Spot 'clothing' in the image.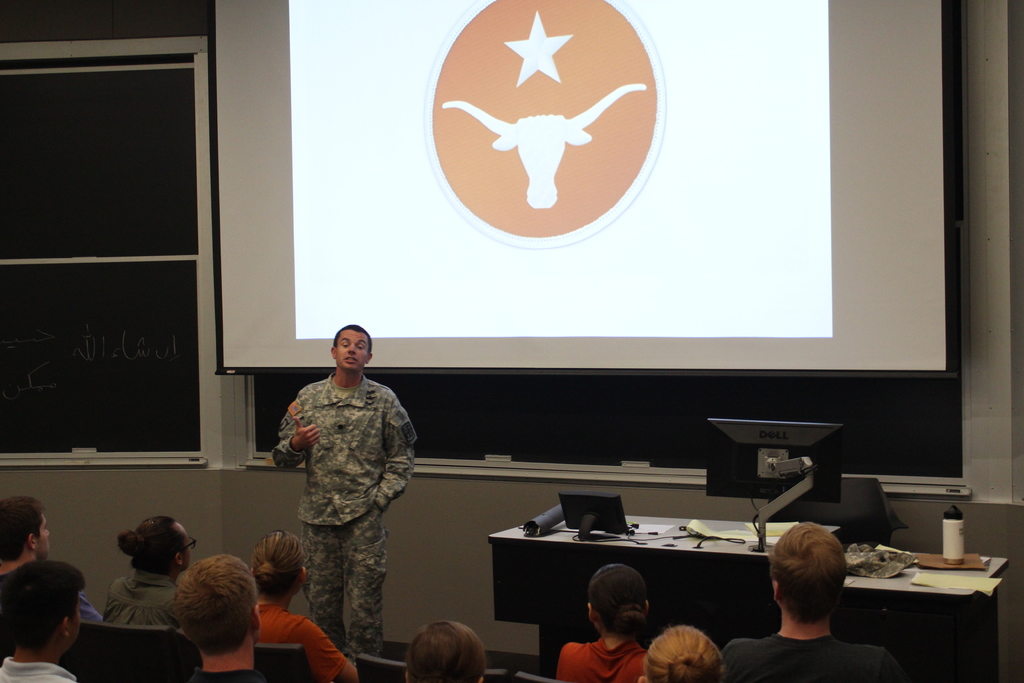
'clothing' found at x1=254, y1=599, x2=364, y2=682.
